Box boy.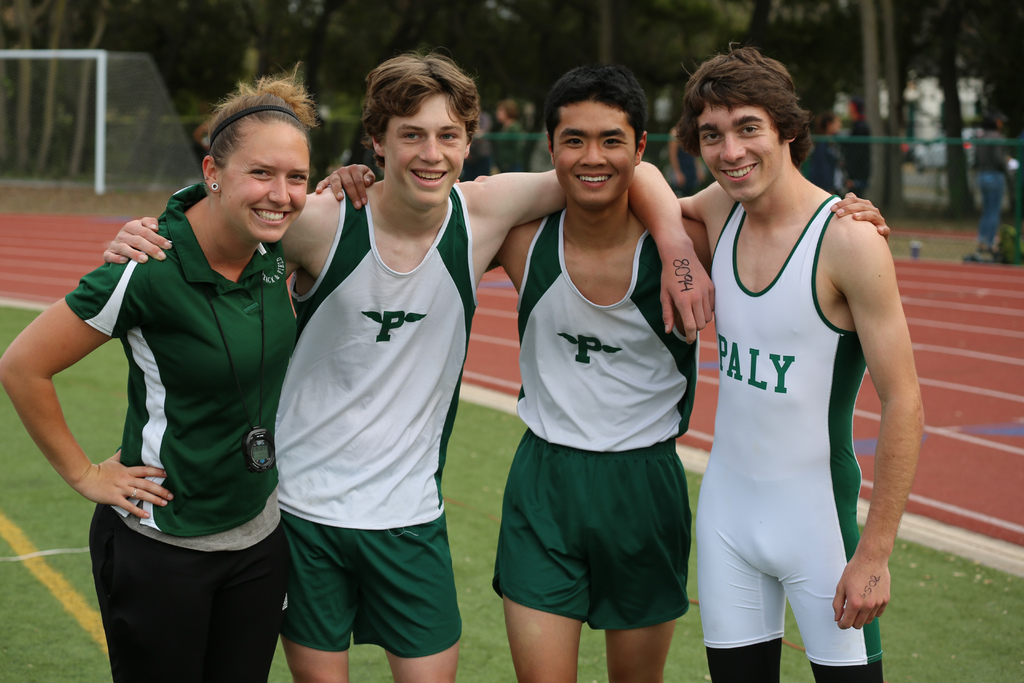
<region>99, 44, 720, 682</region>.
